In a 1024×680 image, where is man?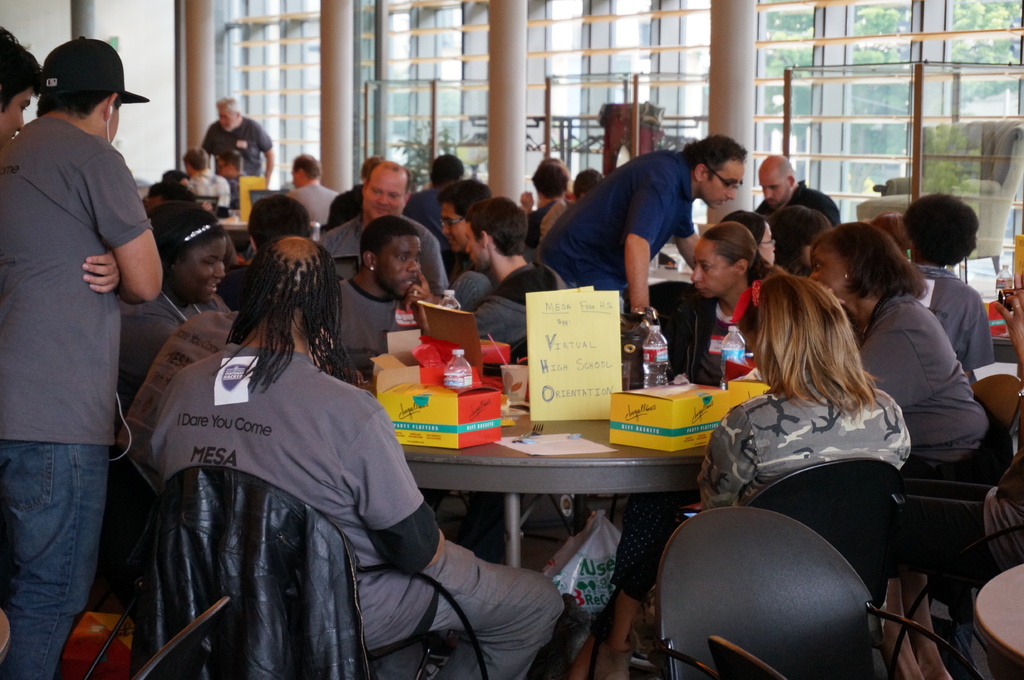
(749, 154, 840, 225).
